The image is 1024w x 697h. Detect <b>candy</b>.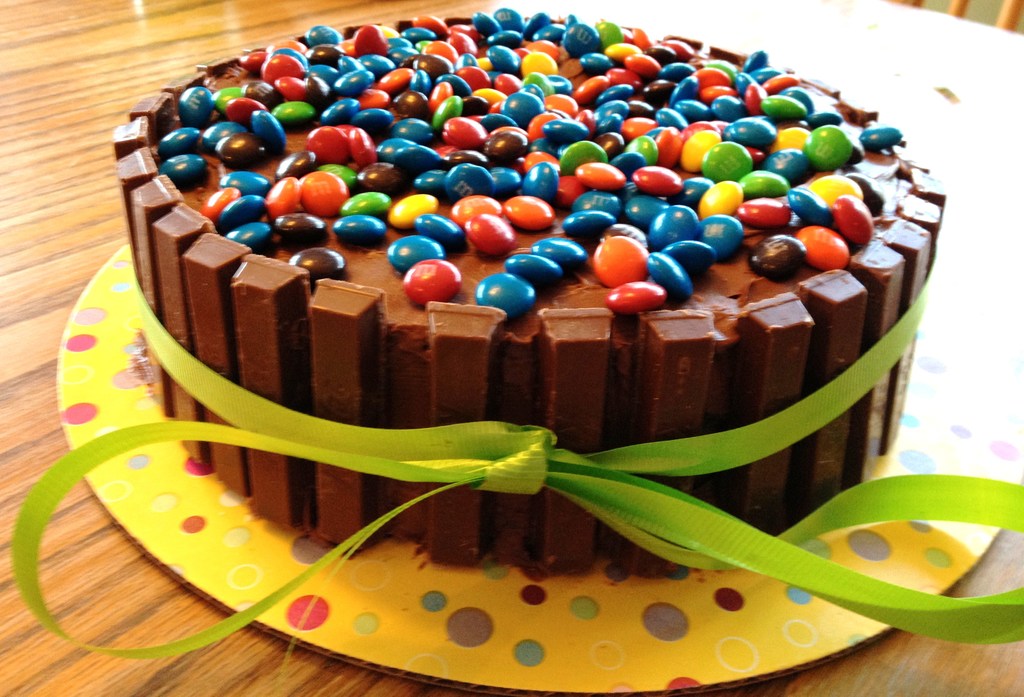
Detection: 72, 15, 948, 526.
